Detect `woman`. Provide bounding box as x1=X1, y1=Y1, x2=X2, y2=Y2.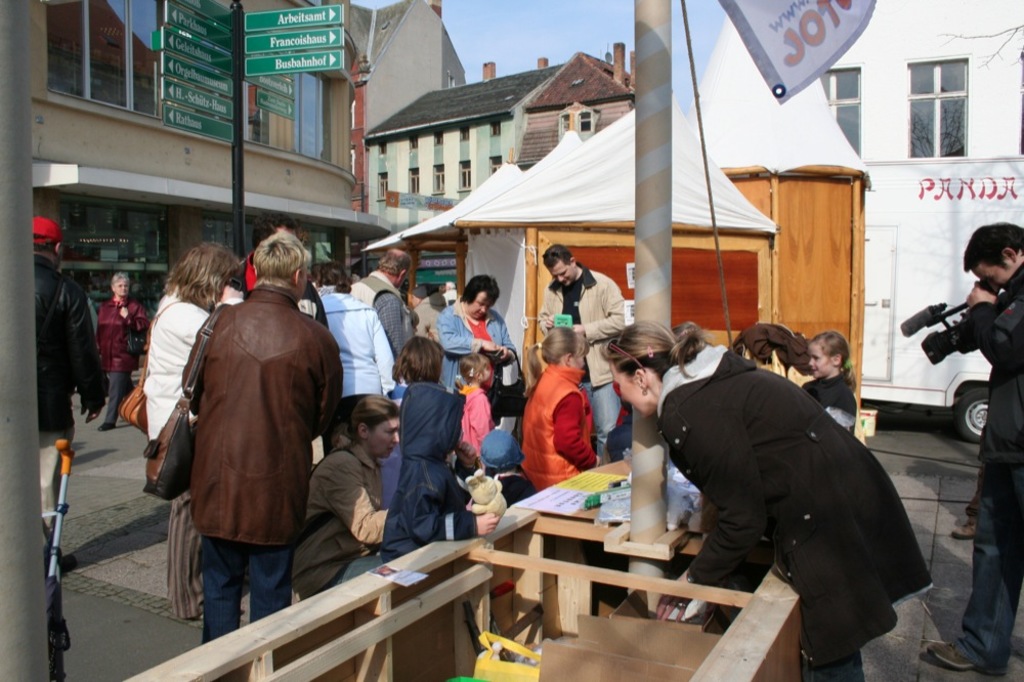
x1=272, y1=395, x2=397, y2=625.
